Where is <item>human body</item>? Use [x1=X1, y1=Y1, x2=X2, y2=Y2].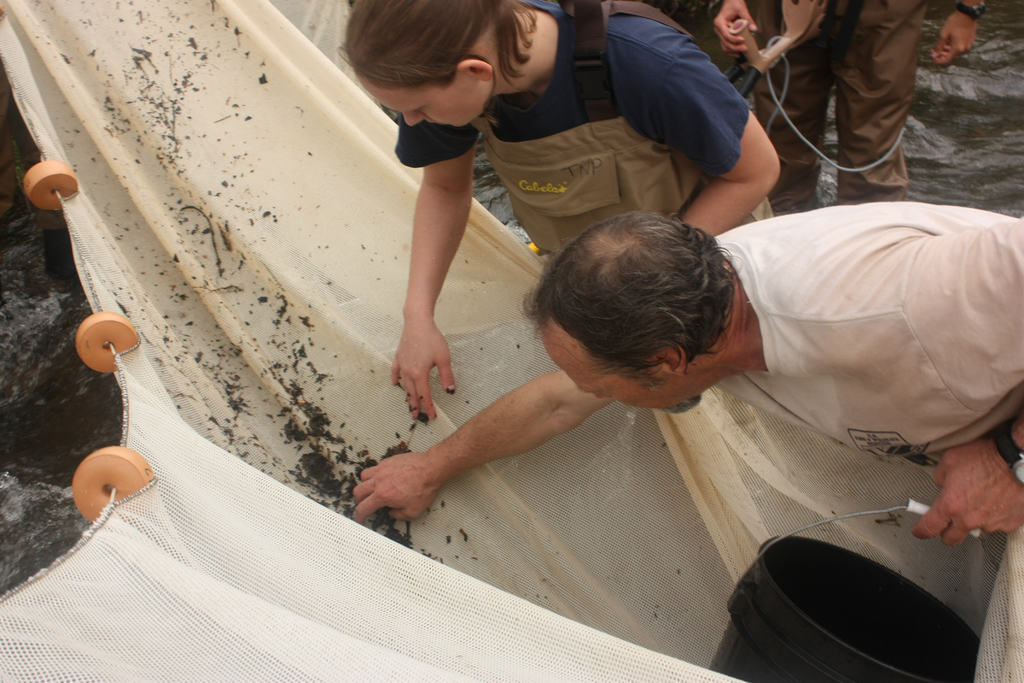
[x1=335, y1=0, x2=780, y2=419].
